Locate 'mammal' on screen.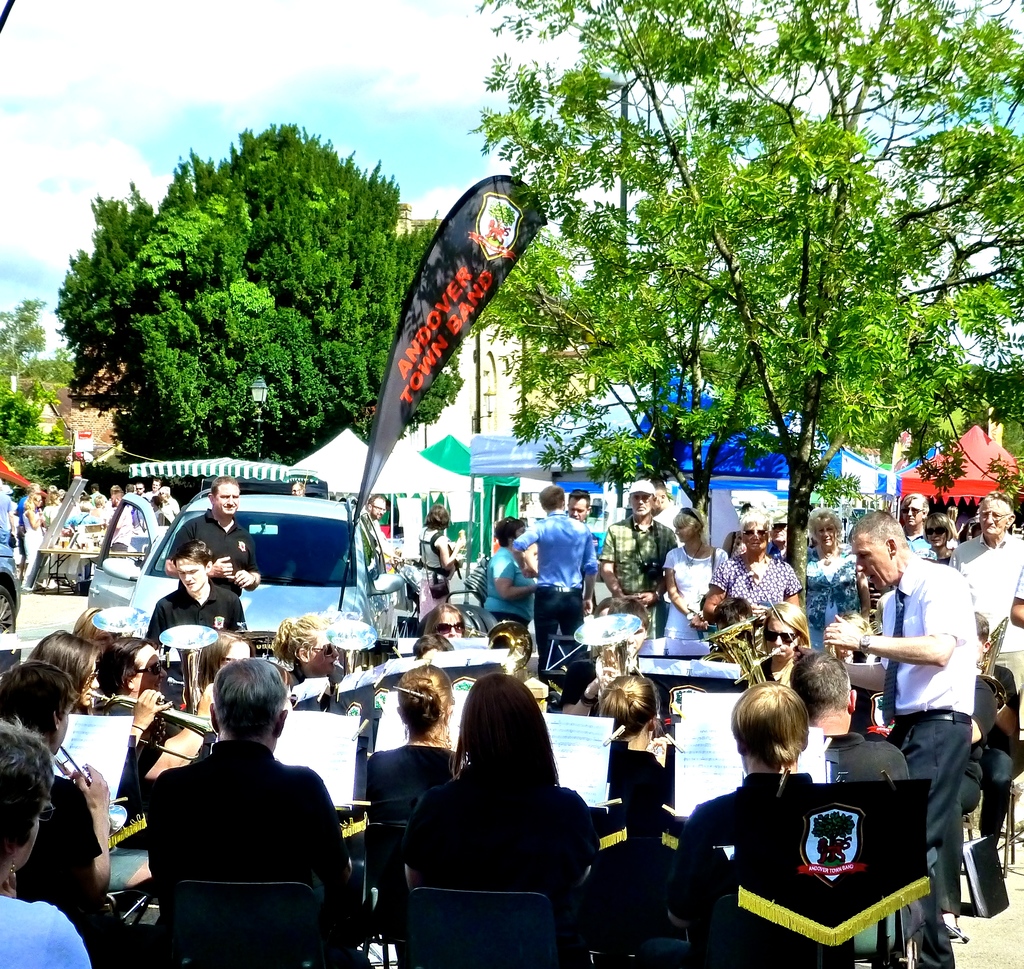
On screen at {"left": 268, "top": 613, "right": 340, "bottom": 710}.
